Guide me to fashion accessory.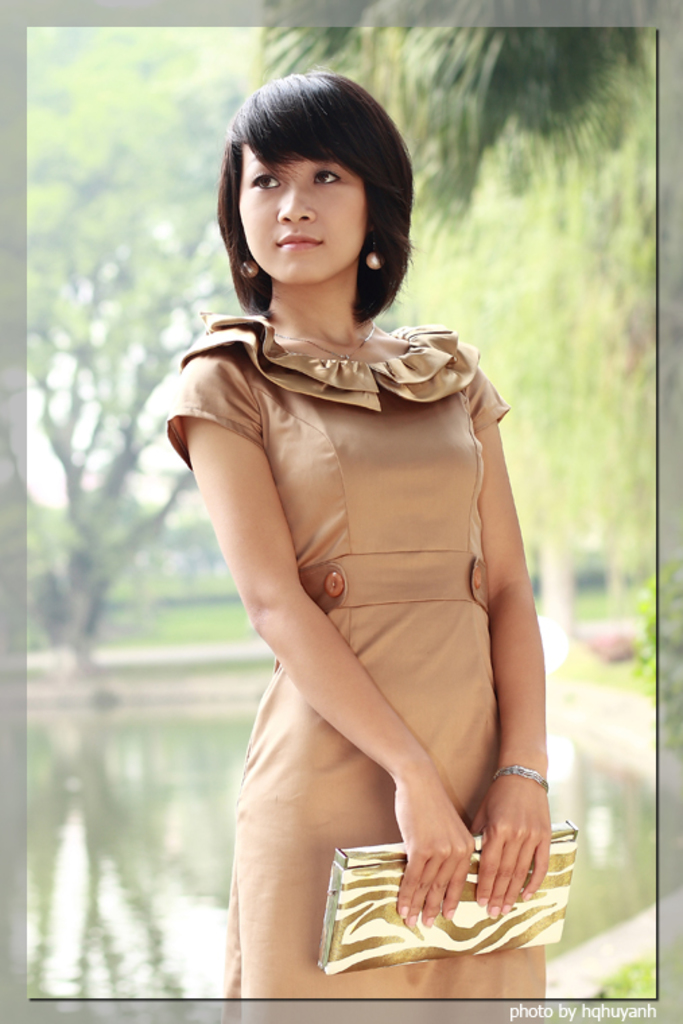
Guidance: box(494, 761, 551, 796).
